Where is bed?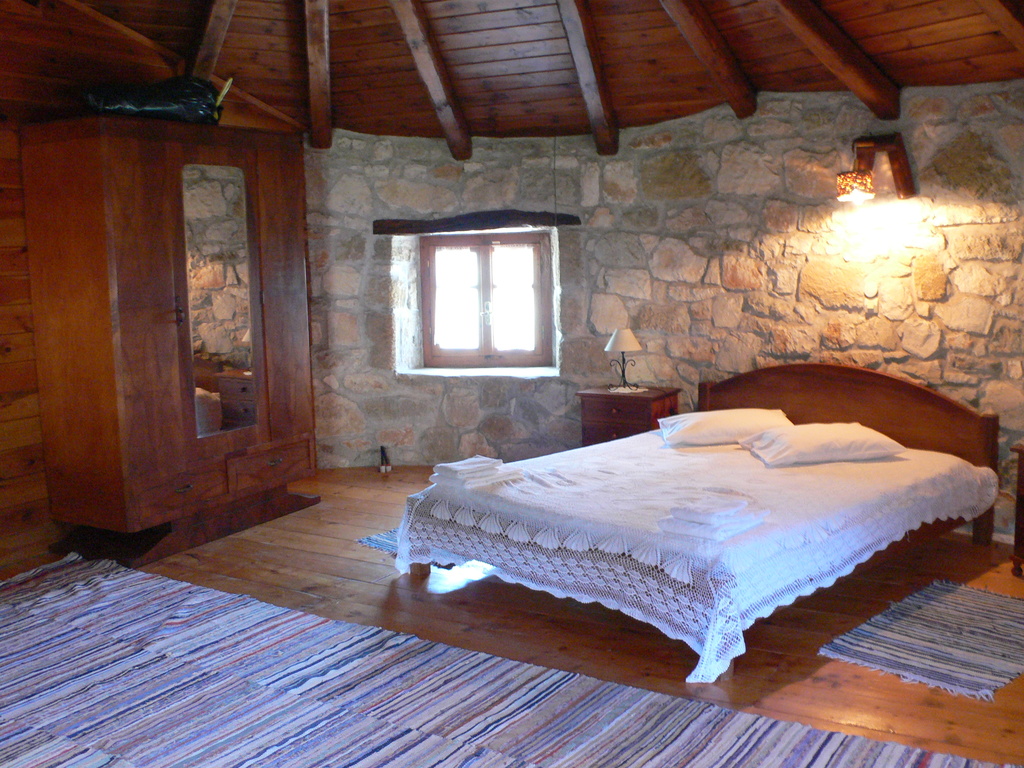
380:353:964:689.
